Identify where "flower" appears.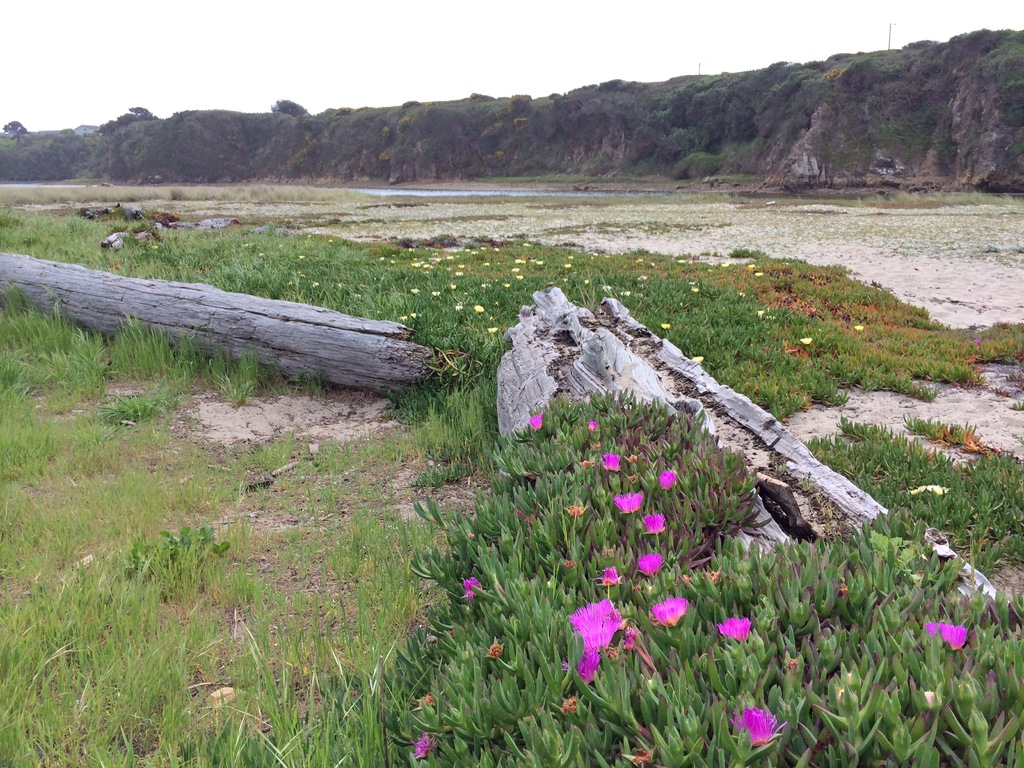
Appears at select_region(565, 596, 641, 681).
